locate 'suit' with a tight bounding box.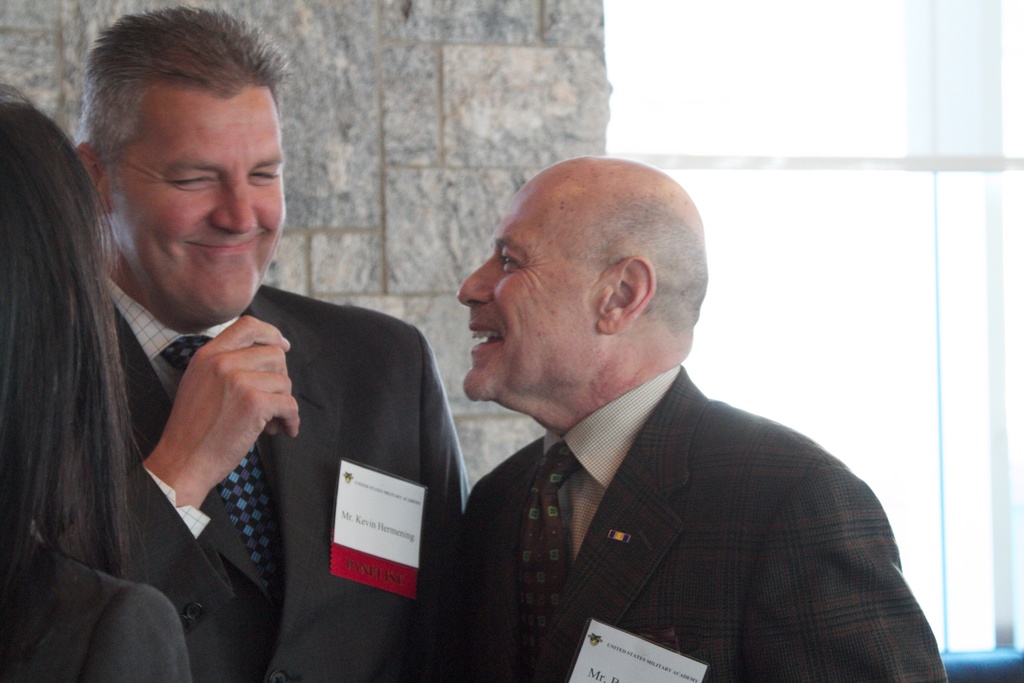
crop(456, 365, 948, 682).
